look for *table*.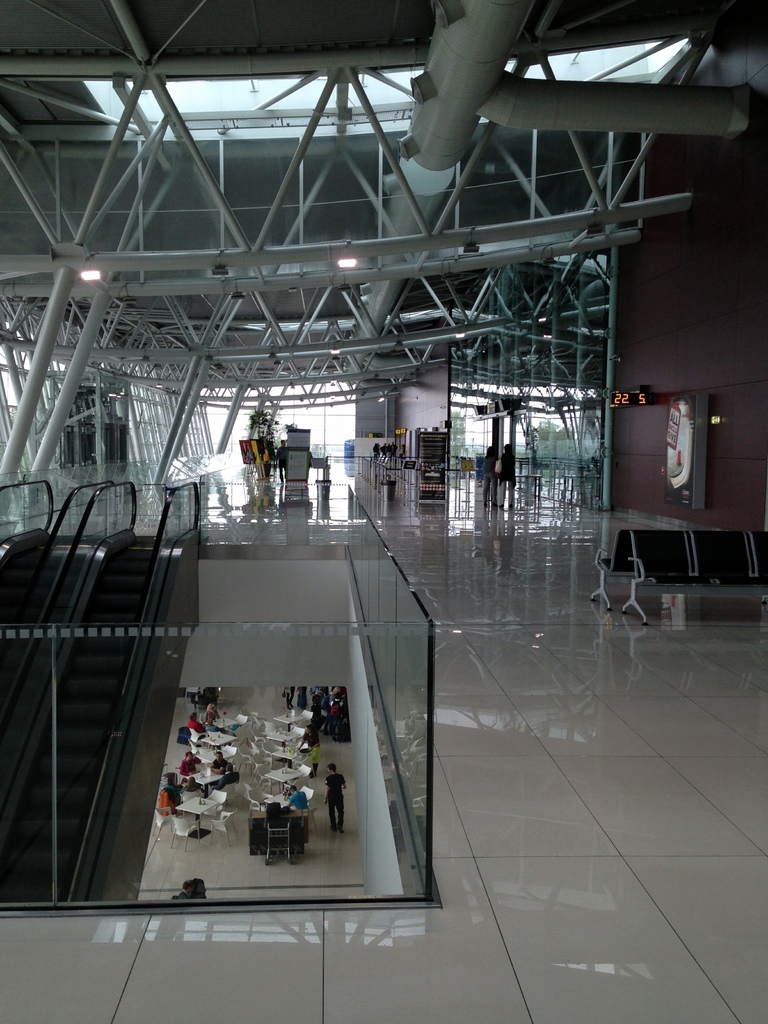
Found: 177,797,219,840.
